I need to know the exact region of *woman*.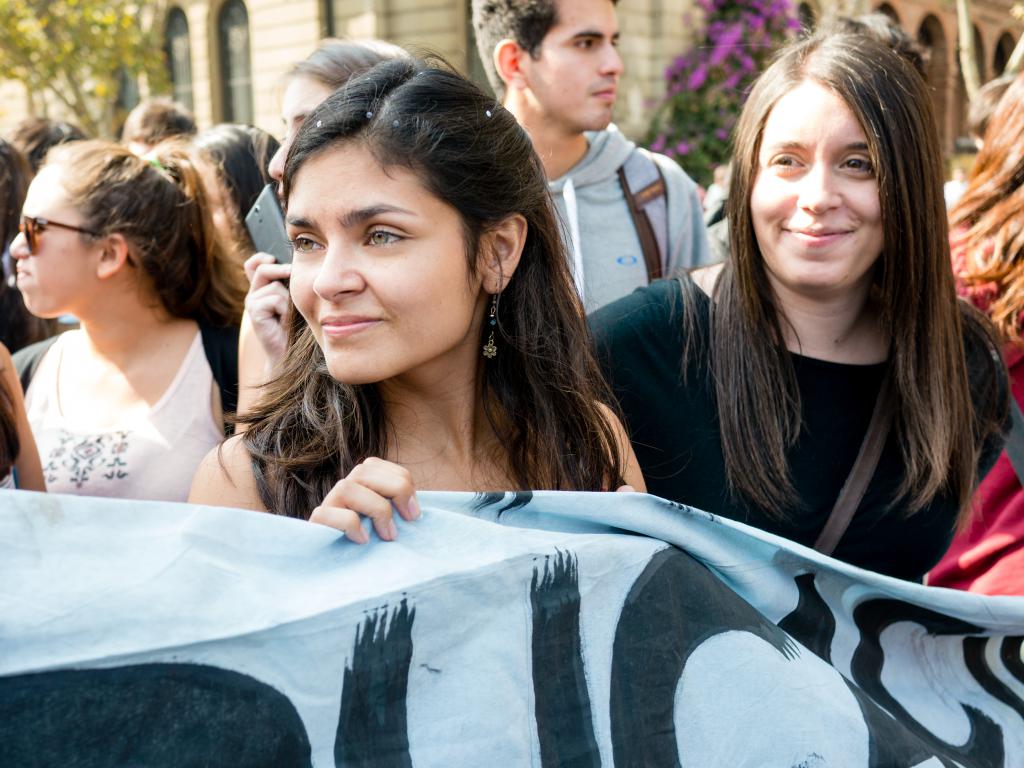
Region: crop(10, 140, 243, 499).
